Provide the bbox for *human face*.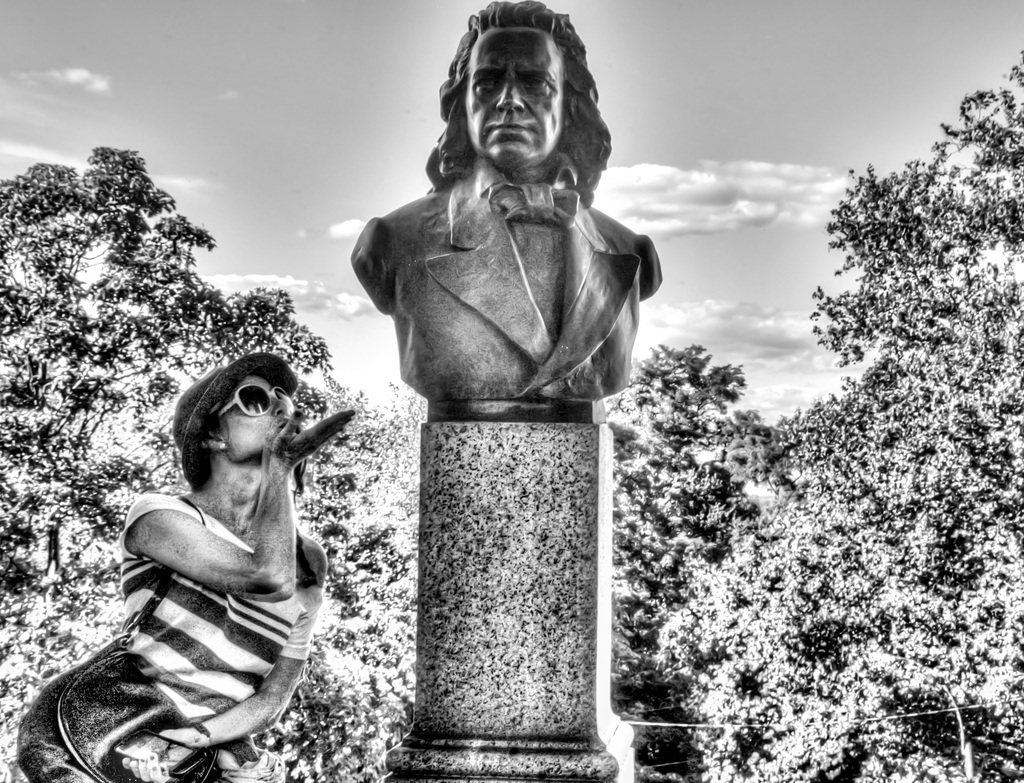
detection(464, 30, 566, 172).
